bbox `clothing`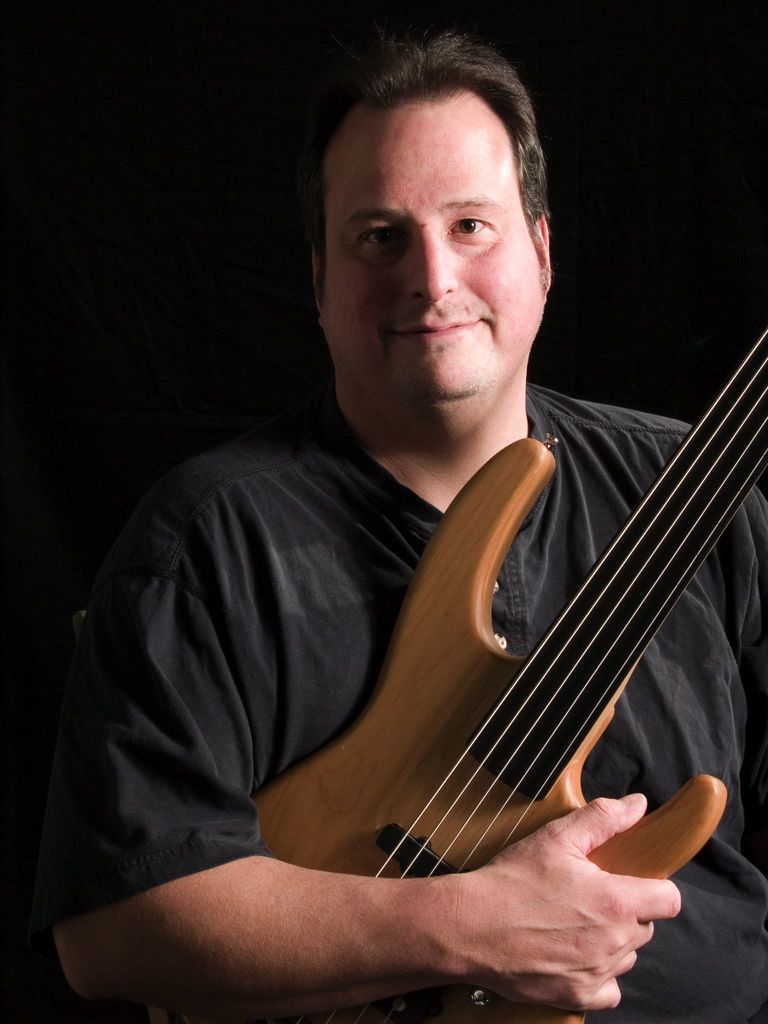
(45,383,767,1023)
